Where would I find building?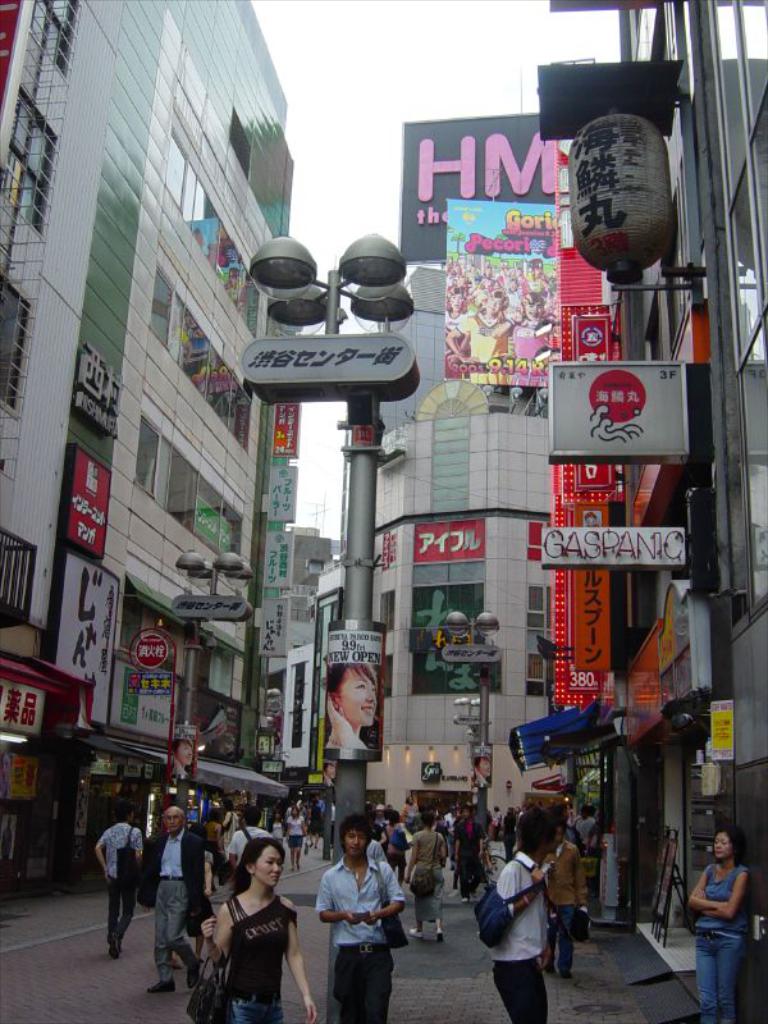
At rect(358, 119, 566, 860).
